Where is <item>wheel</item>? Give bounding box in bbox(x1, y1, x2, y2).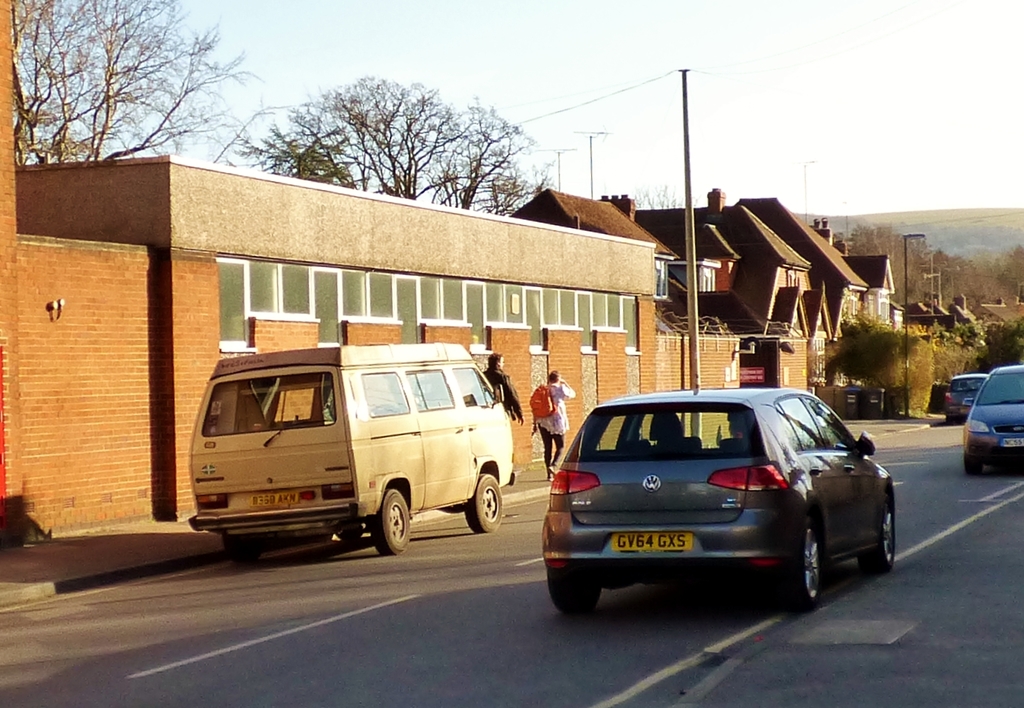
bbox(549, 565, 604, 617).
